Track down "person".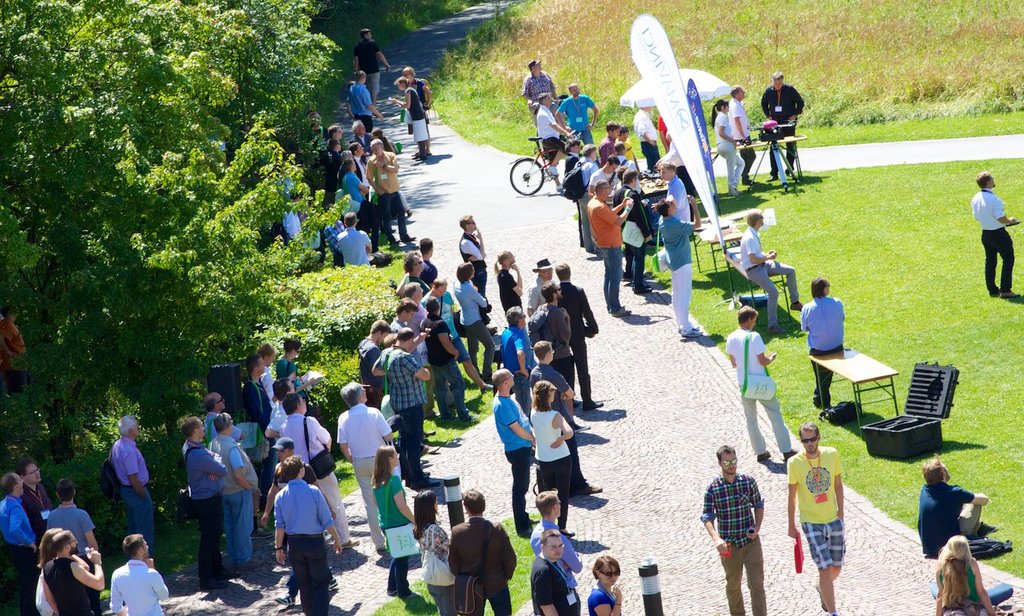
Tracked to {"x1": 932, "y1": 536, "x2": 1000, "y2": 615}.
